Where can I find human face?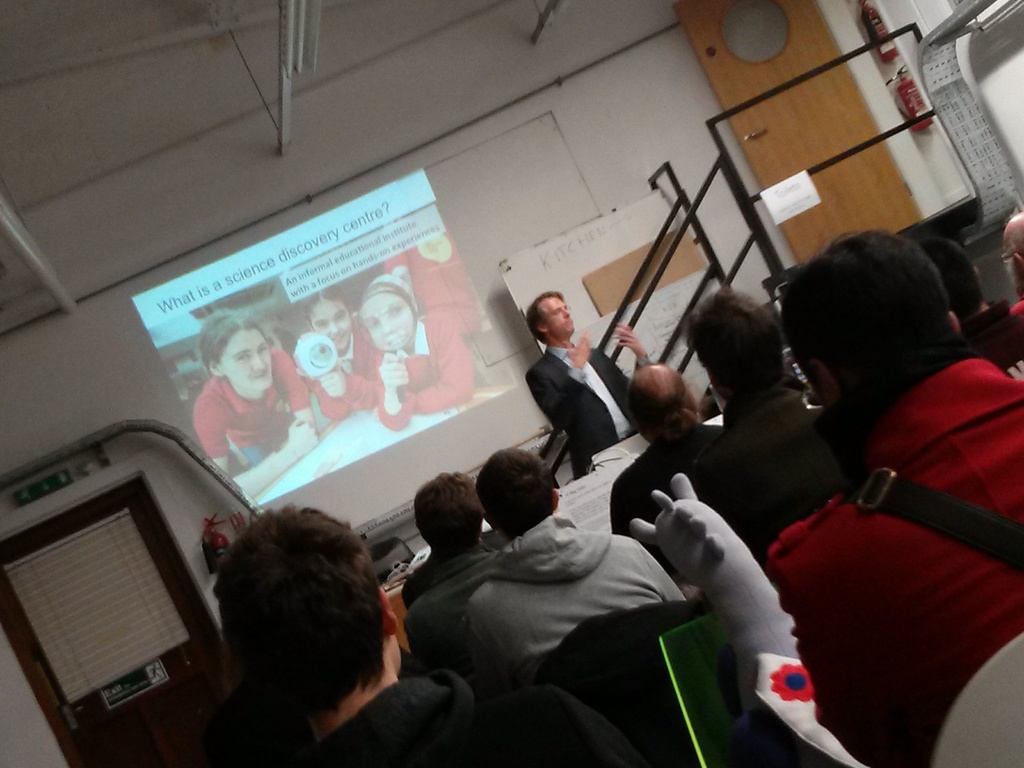
You can find it at select_region(222, 327, 274, 388).
